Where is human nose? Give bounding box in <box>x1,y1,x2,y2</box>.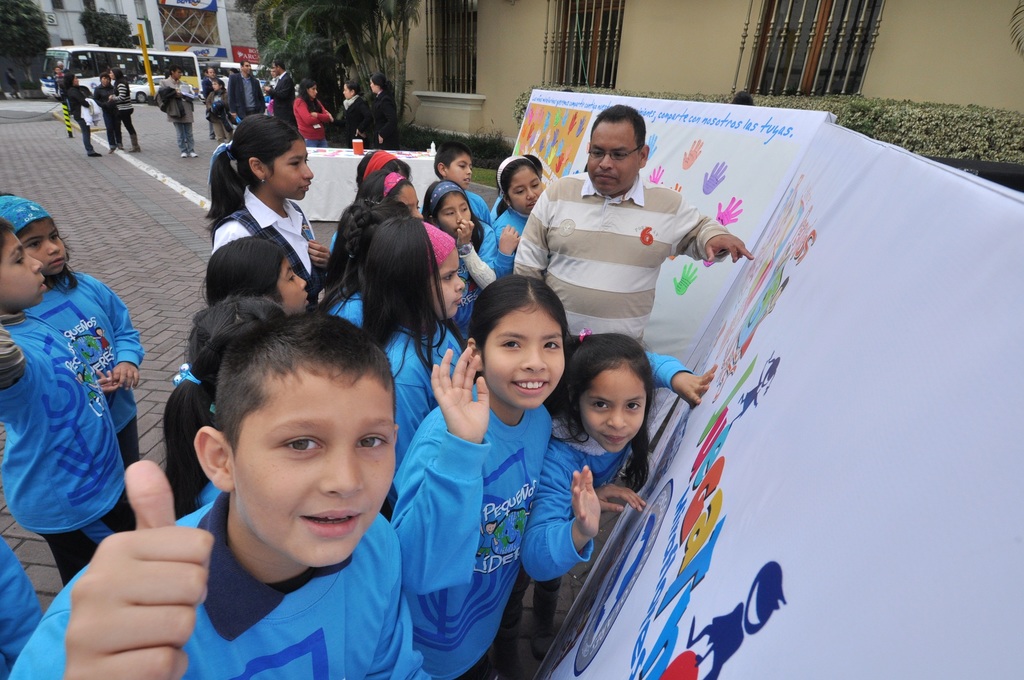
<box>598,150,614,170</box>.
